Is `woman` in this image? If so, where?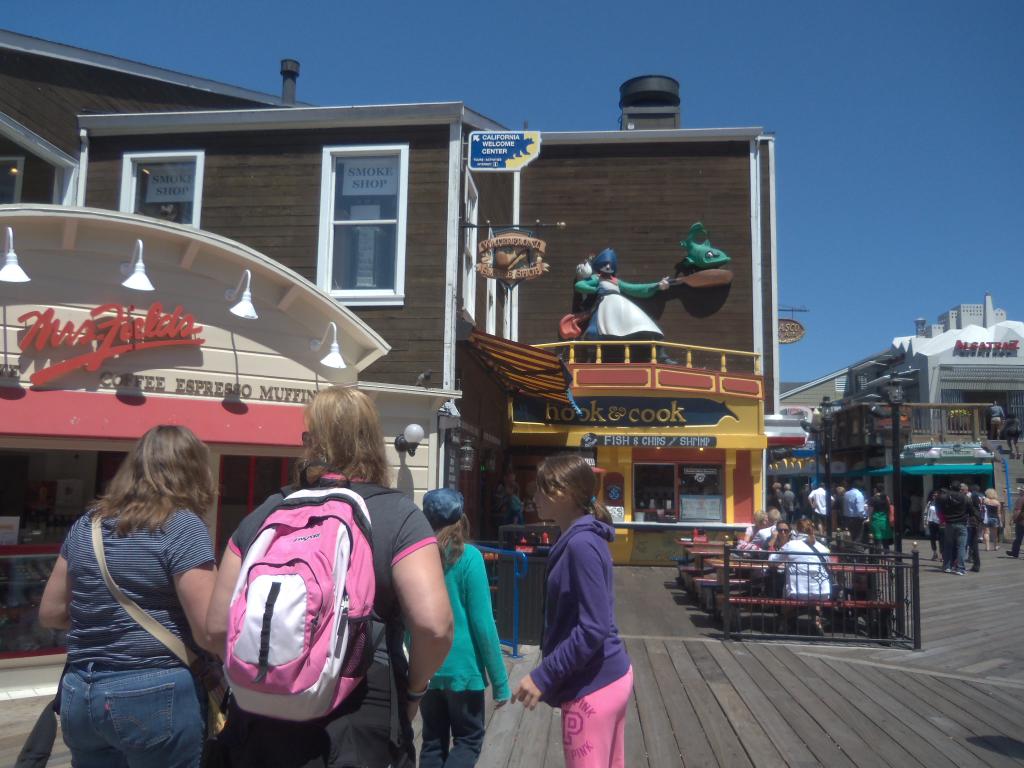
Yes, at box=[756, 519, 801, 560].
